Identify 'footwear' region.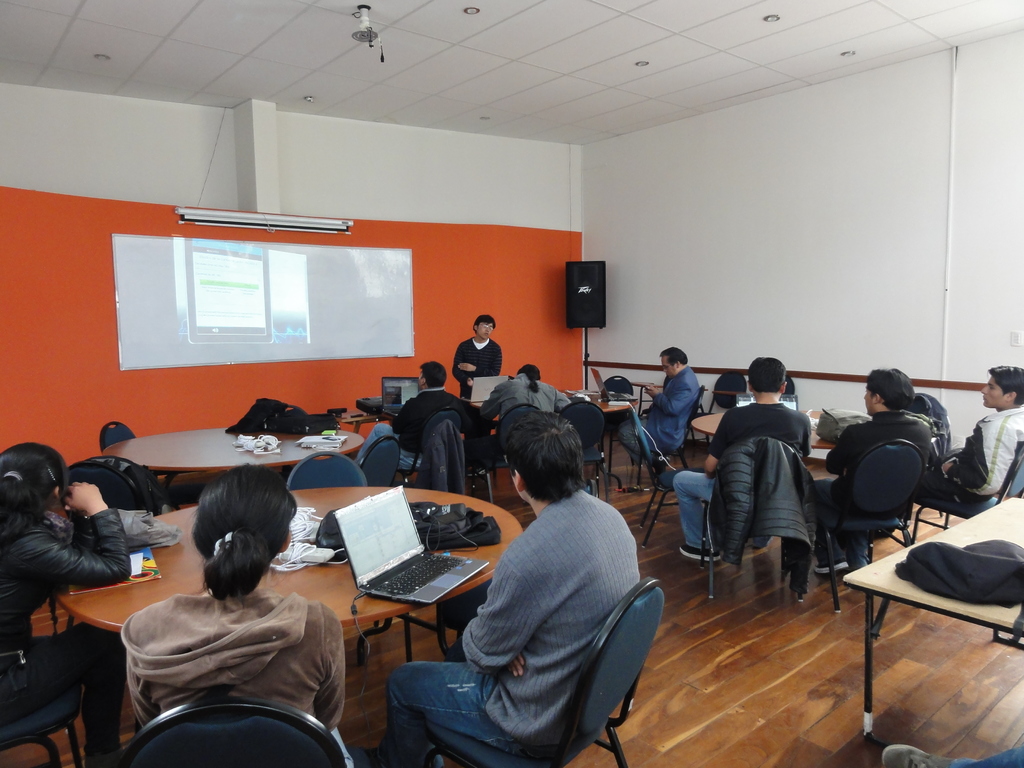
Region: Rect(807, 553, 851, 580).
